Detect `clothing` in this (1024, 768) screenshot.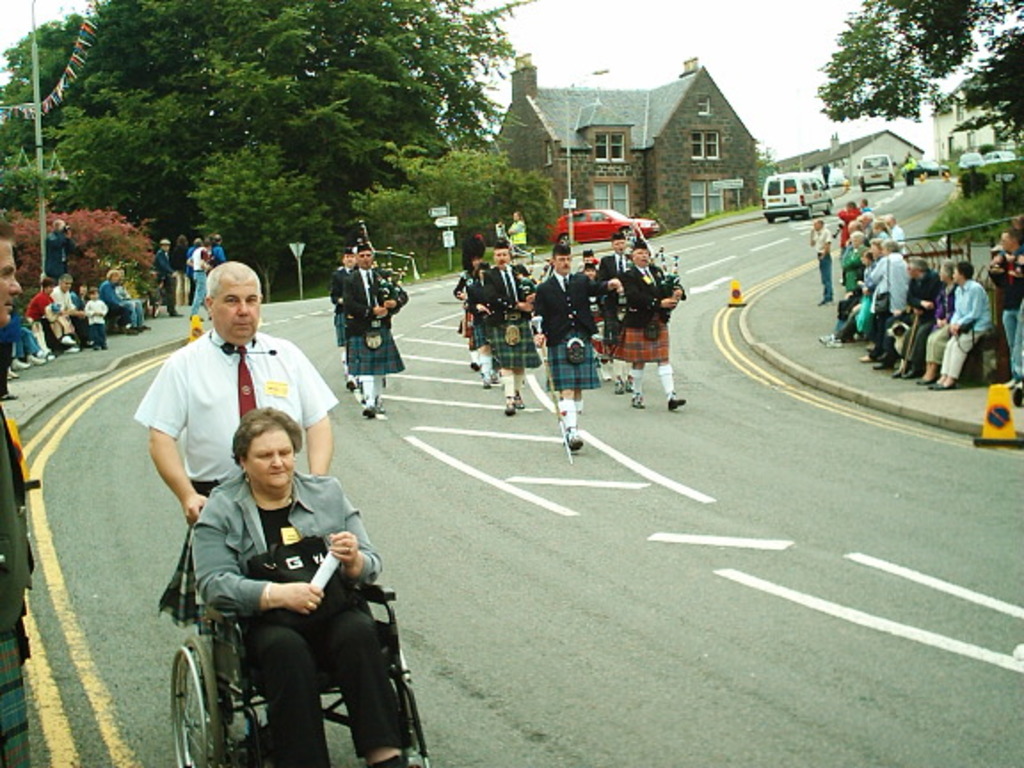
Detection: {"x1": 878, "y1": 229, "x2": 889, "y2": 247}.
